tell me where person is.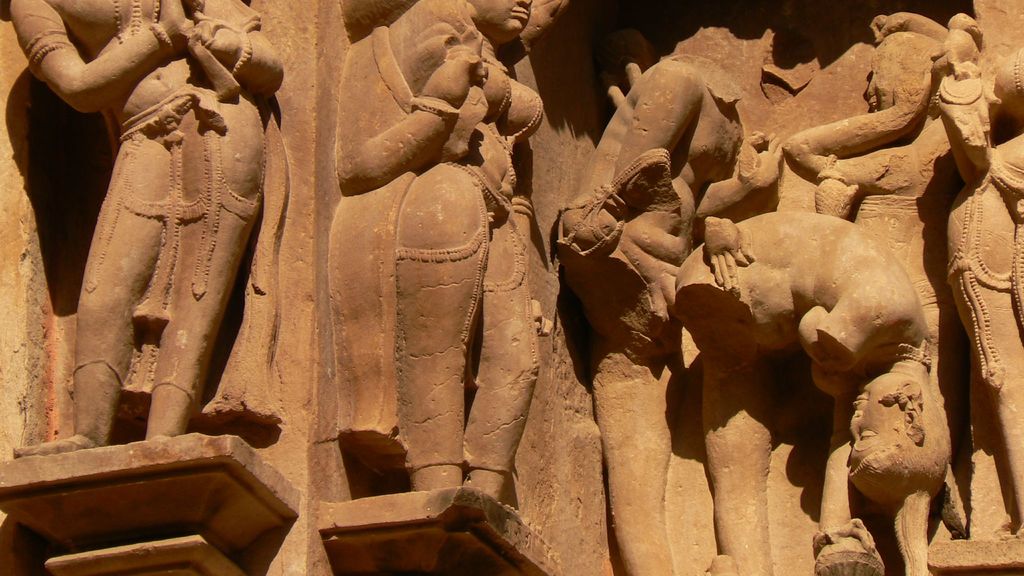
person is at (786, 0, 972, 575).
